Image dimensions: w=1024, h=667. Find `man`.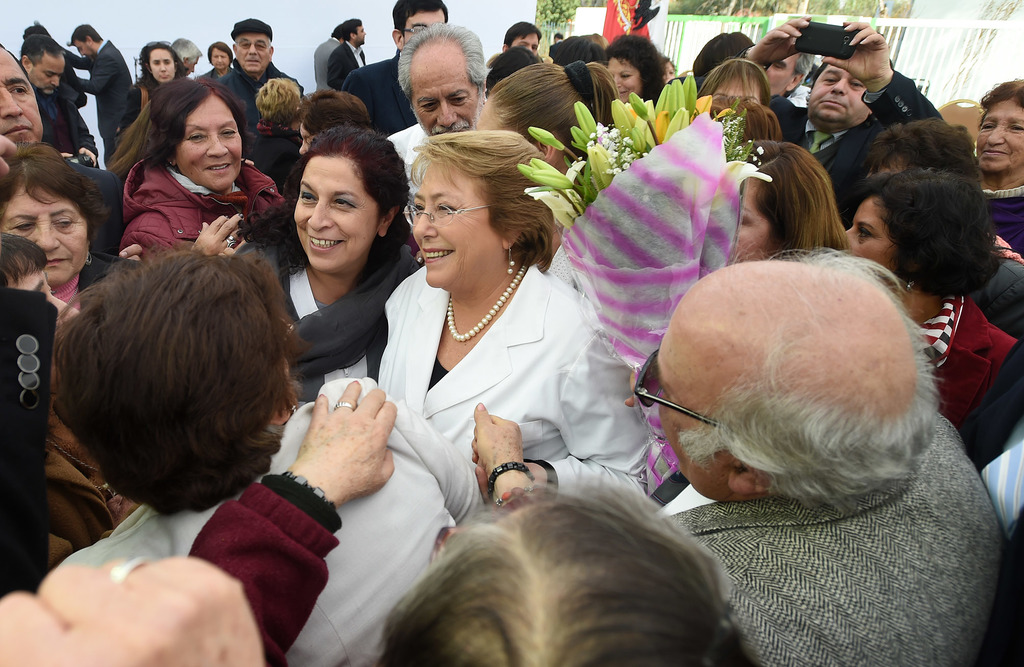
l=342, t=0, r=449, b=139.
